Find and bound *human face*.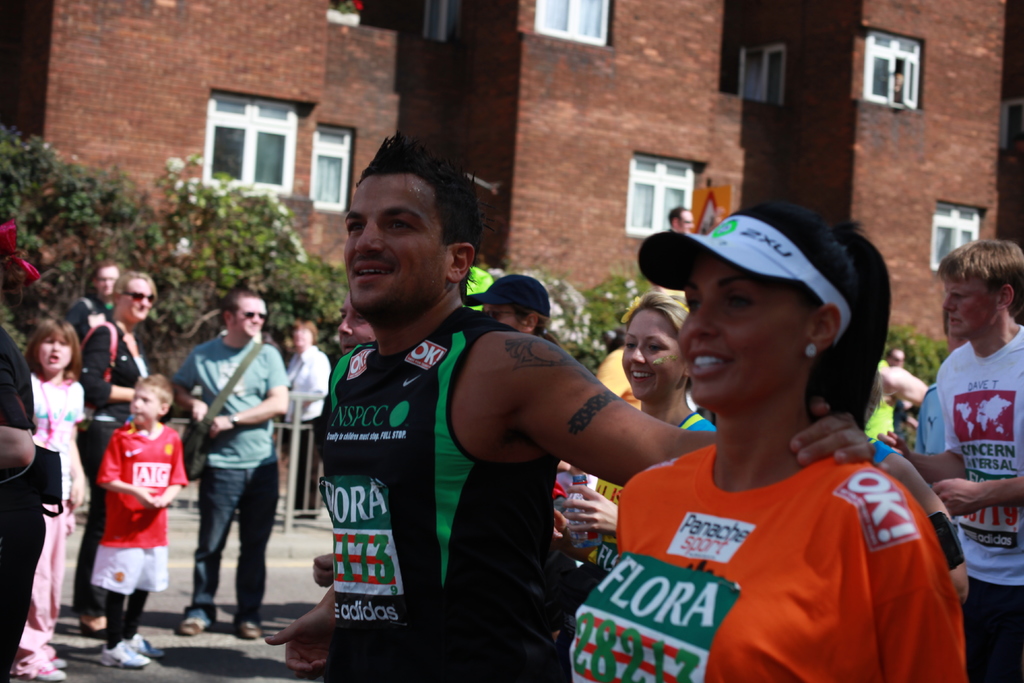
Bound: (680, 213, 696, 235).
